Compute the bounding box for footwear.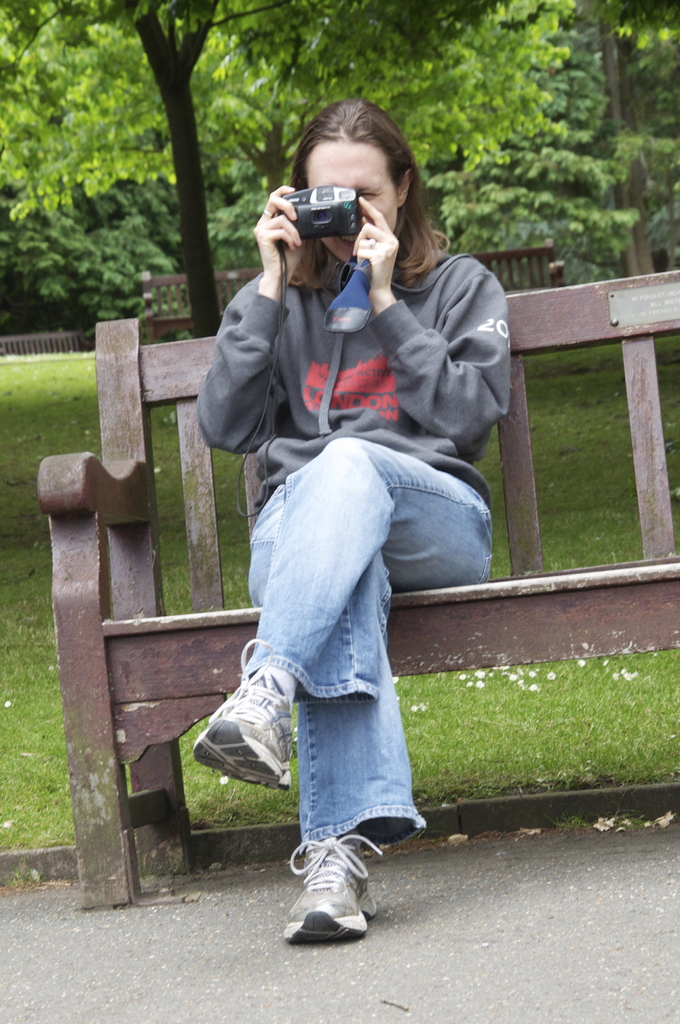
(194, 634, 306, 797).
